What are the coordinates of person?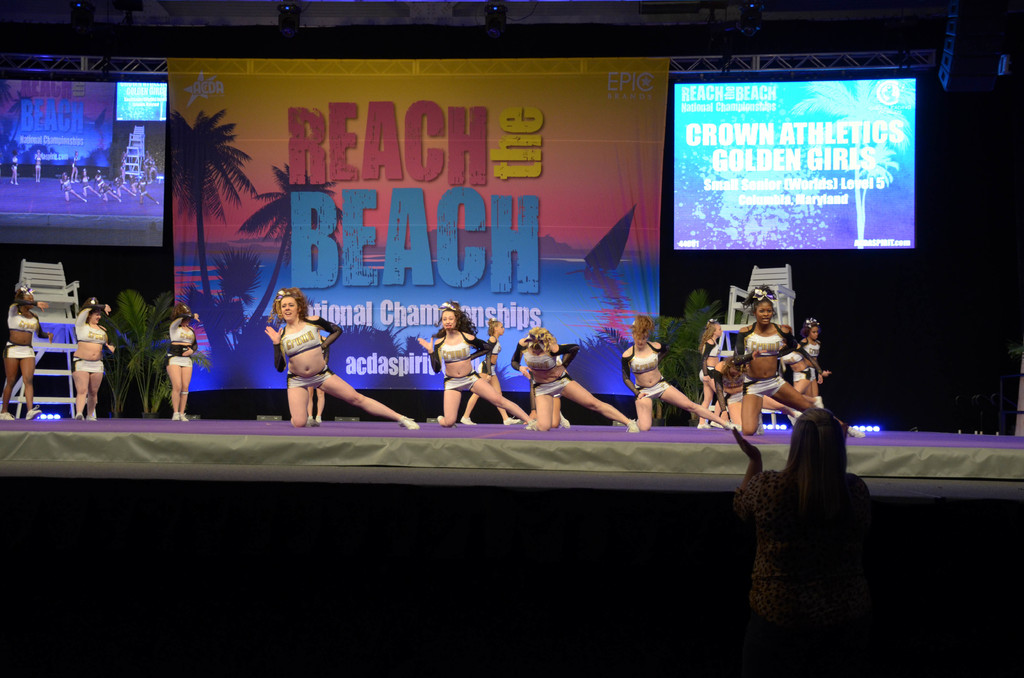
<bbox>168, 293, 204, 418</bbox>.
